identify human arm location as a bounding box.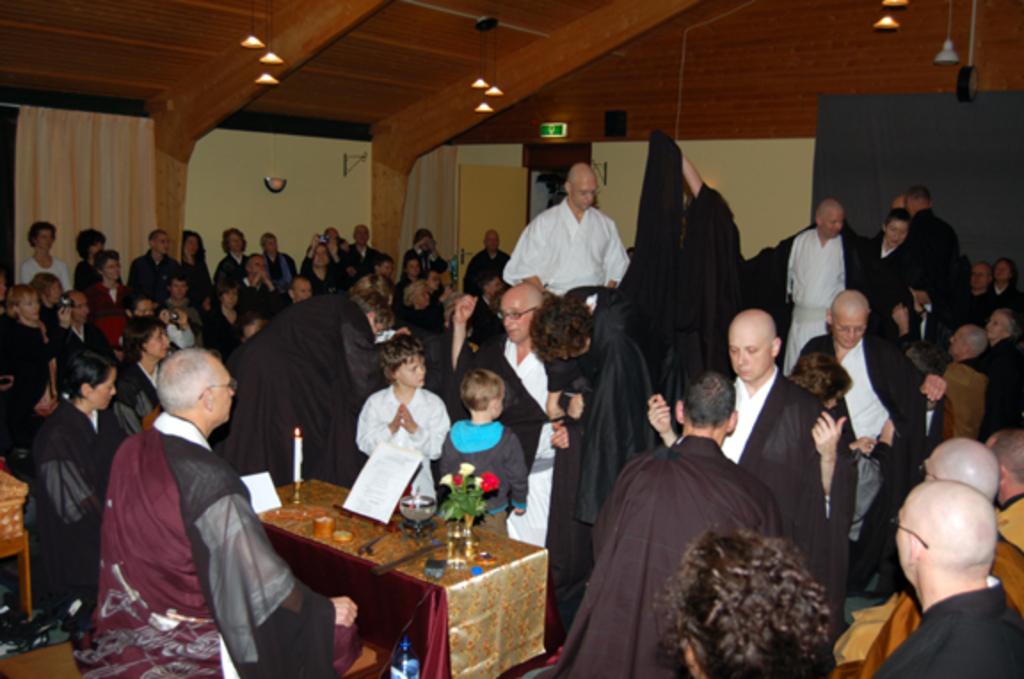
box=[64, 263, 73, 288].
